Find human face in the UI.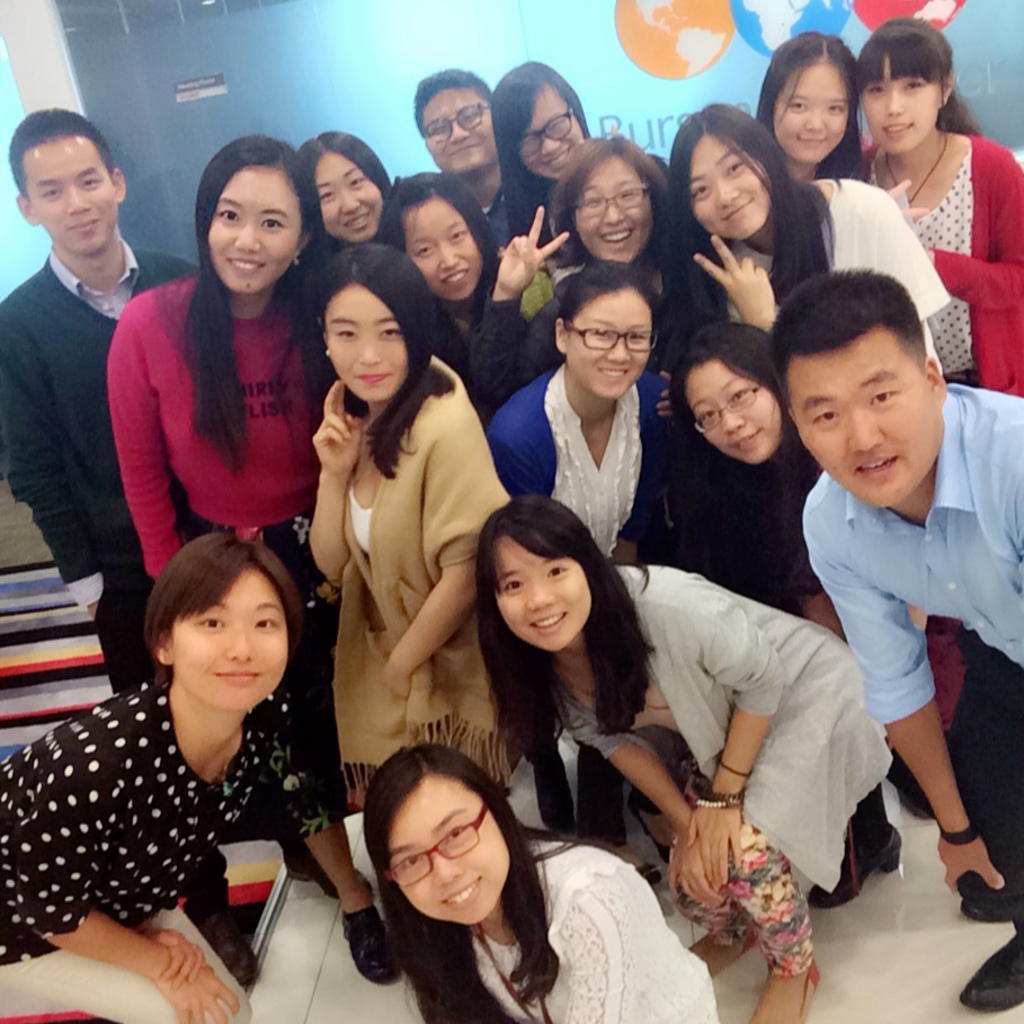
UI element at <box>858,55,937,150</box>.
